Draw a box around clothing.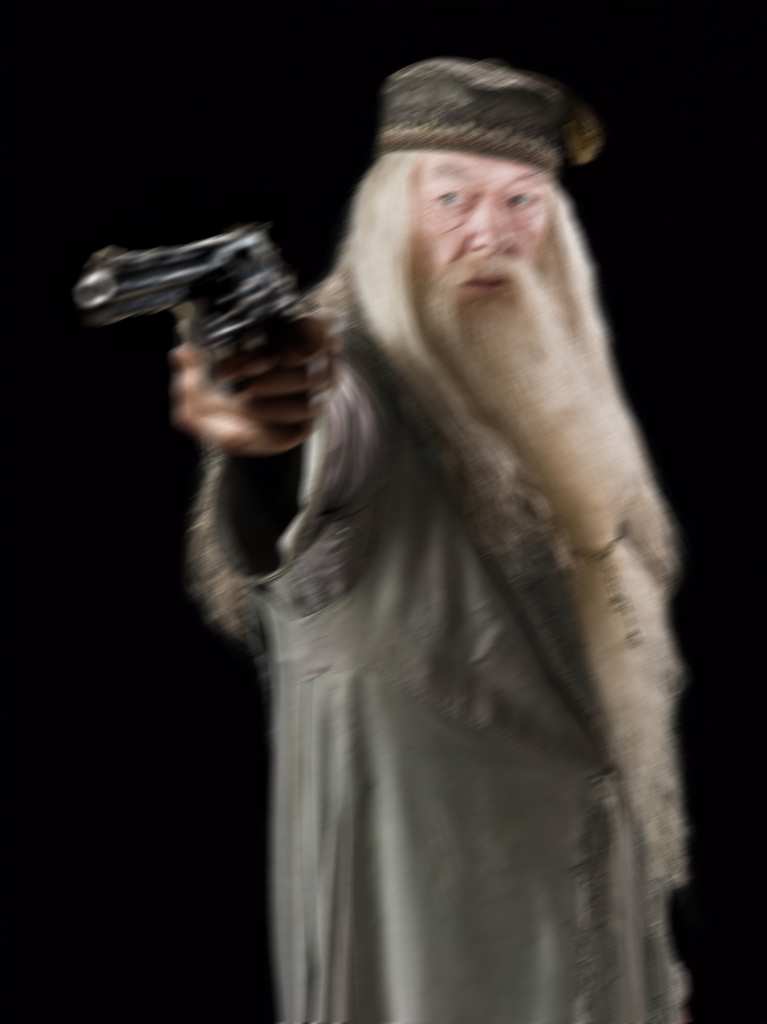
region(139, 162, 711, 1014).
